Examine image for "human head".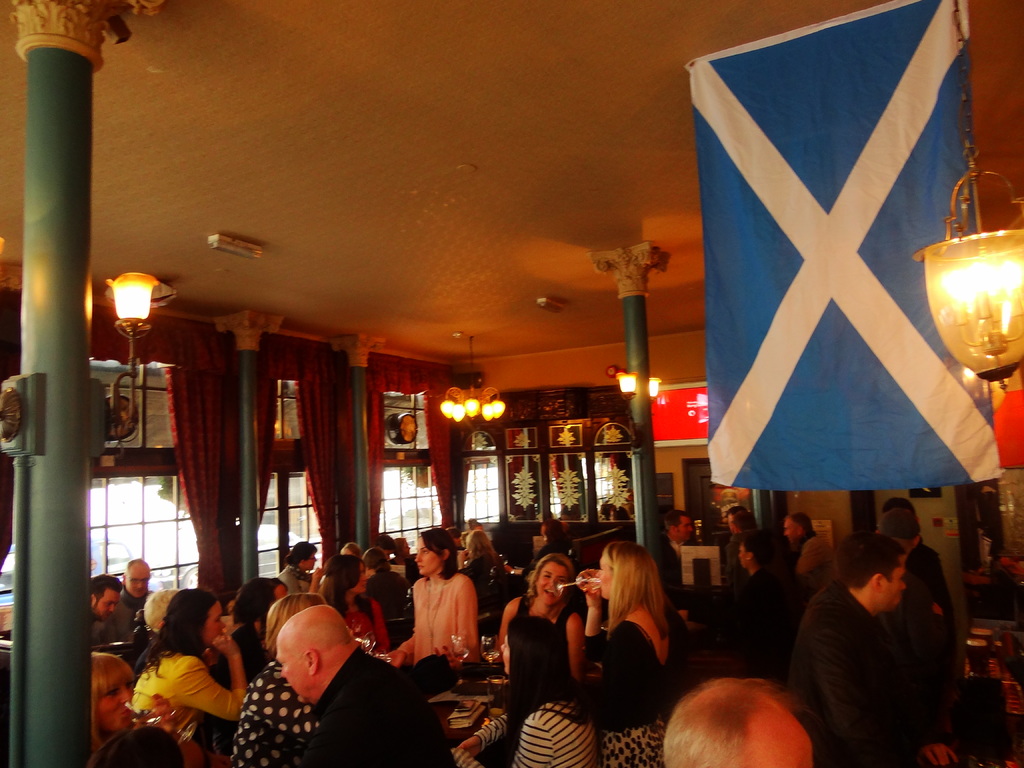
Examination result: 165, 586, 226, 648.
